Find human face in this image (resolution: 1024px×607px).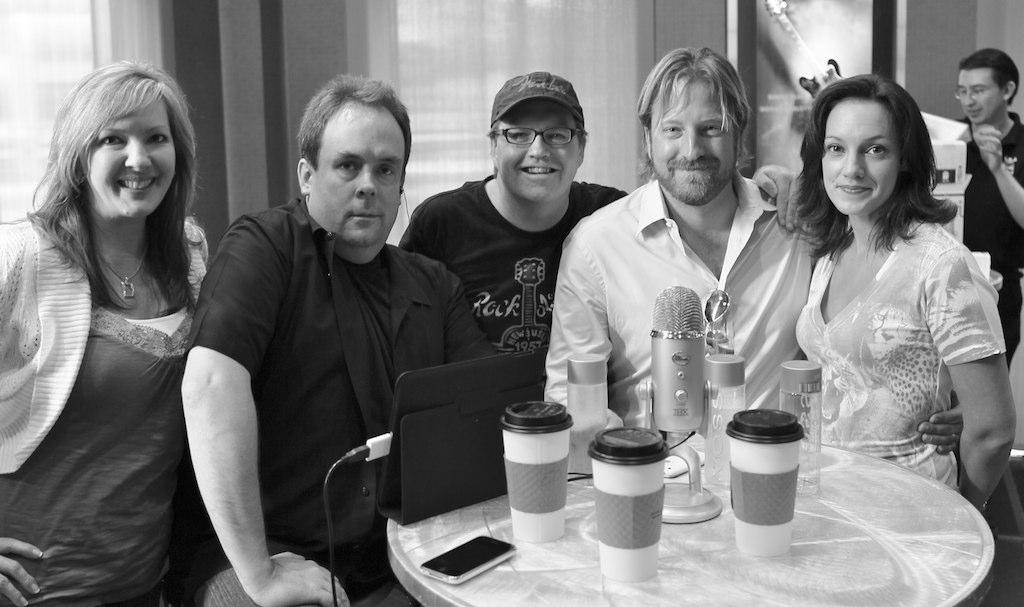
bbox(314, 100, 407, 244).
